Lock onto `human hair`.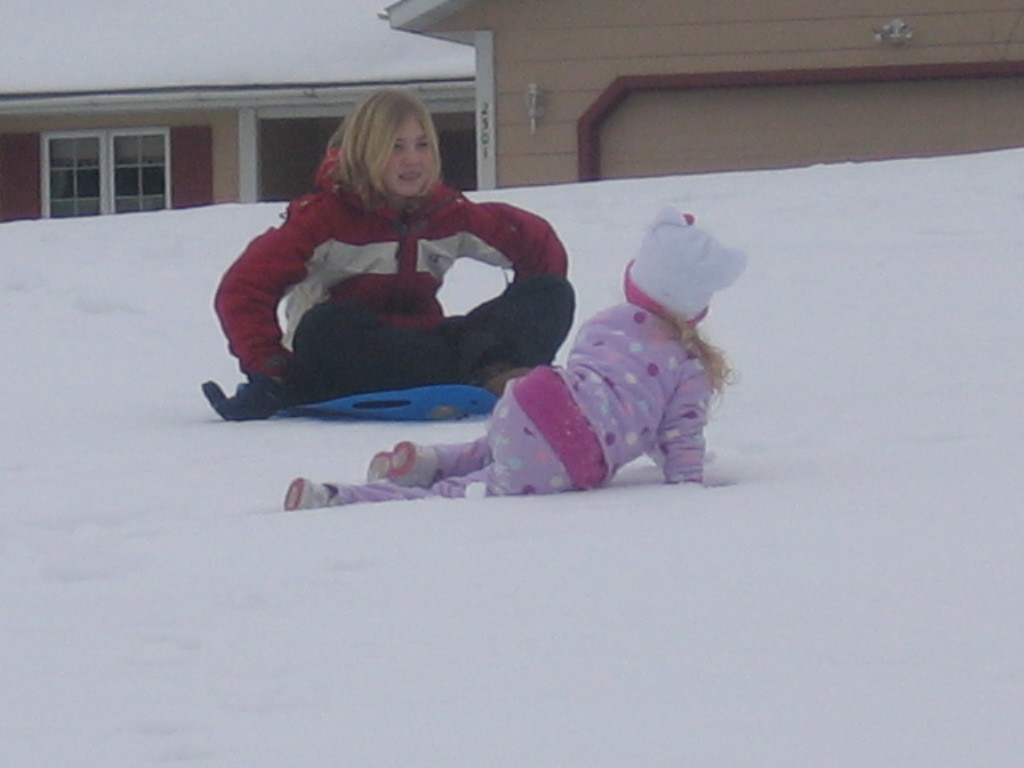
Locked: [681, 318, 738, 410].
